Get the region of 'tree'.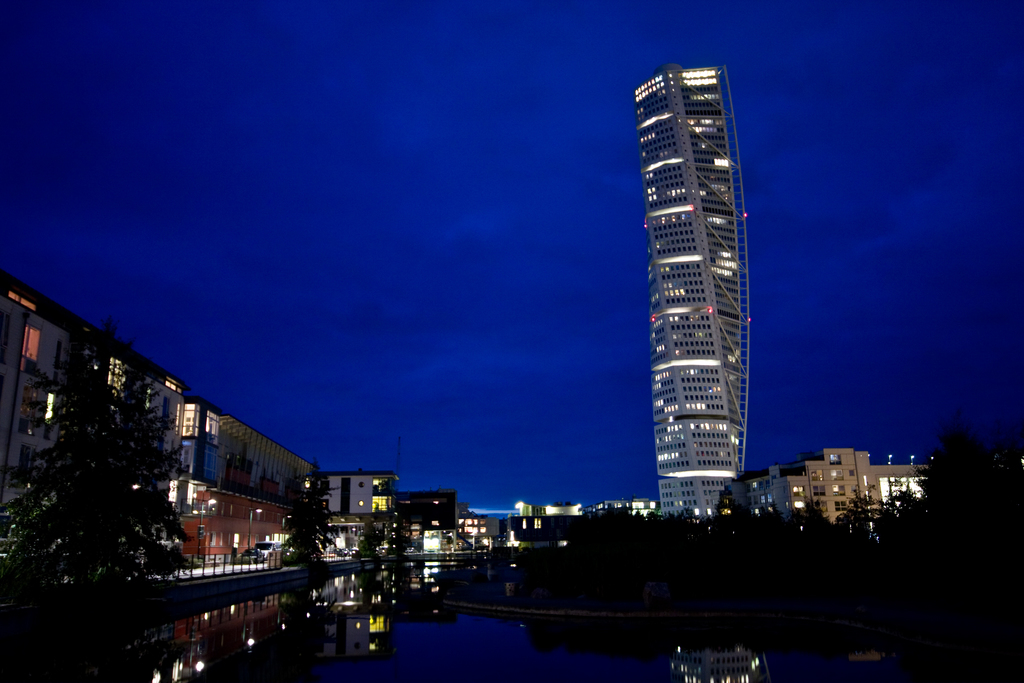
rect(799, 491, 833, 570).
